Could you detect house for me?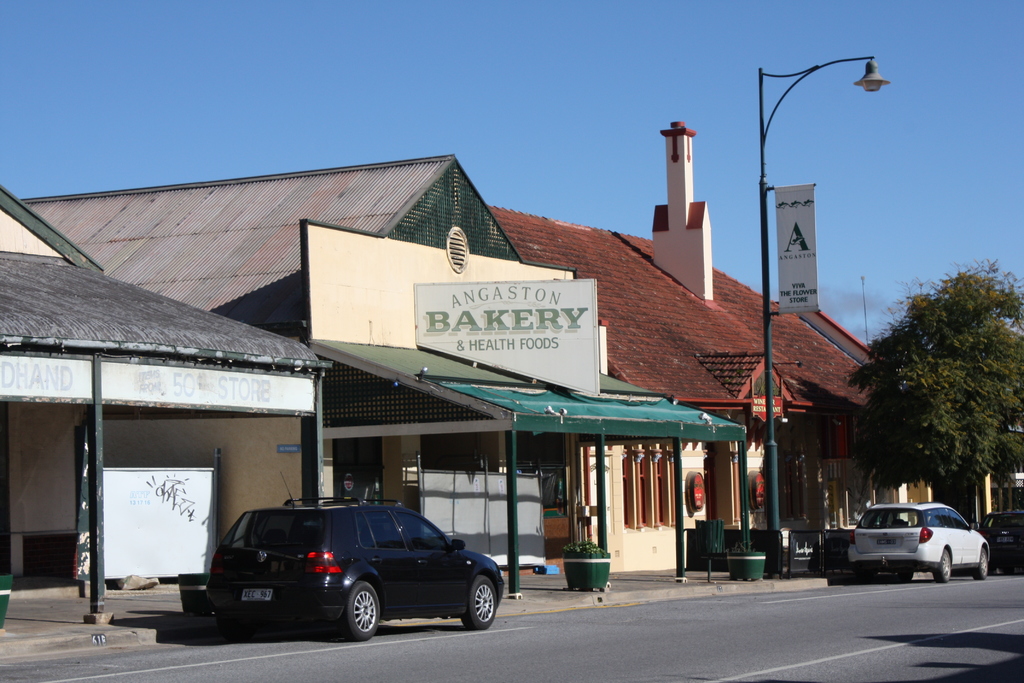
Detection result: 492, 123, 874, 571.
